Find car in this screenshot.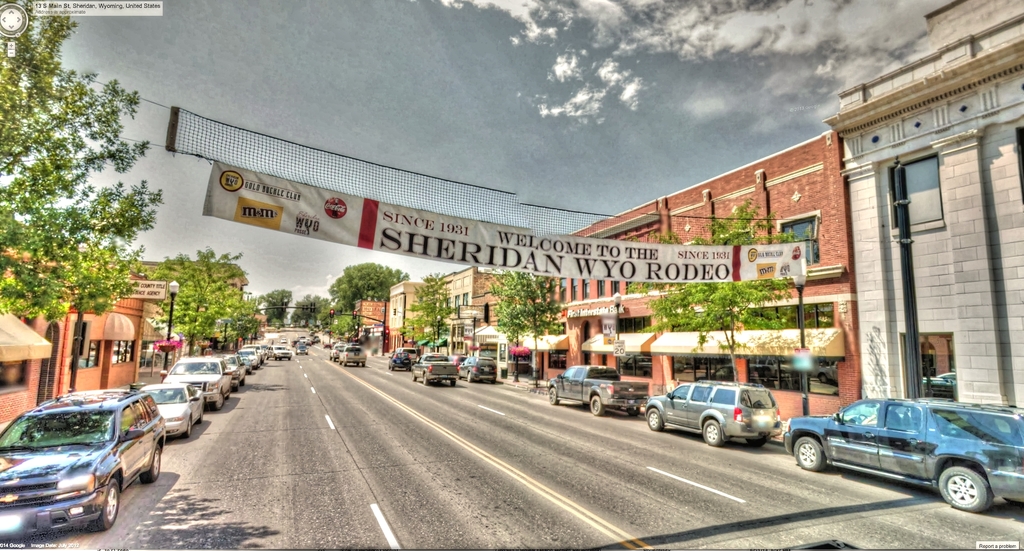
The bounding box for car is [x1=140, y1=381, x2=205, y2=436].
